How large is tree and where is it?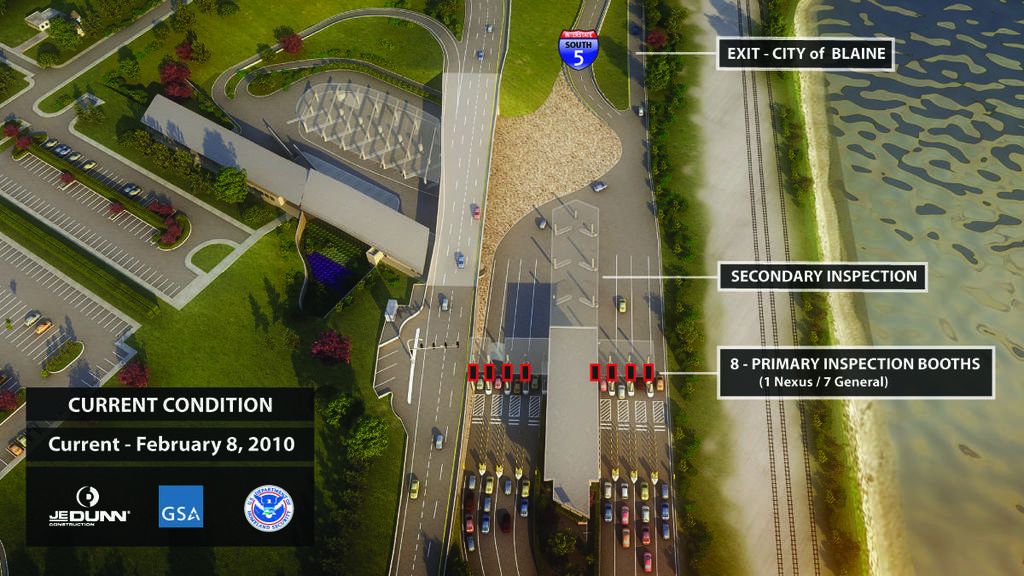
Bounding box: crop(44, 368, 49, 373).
